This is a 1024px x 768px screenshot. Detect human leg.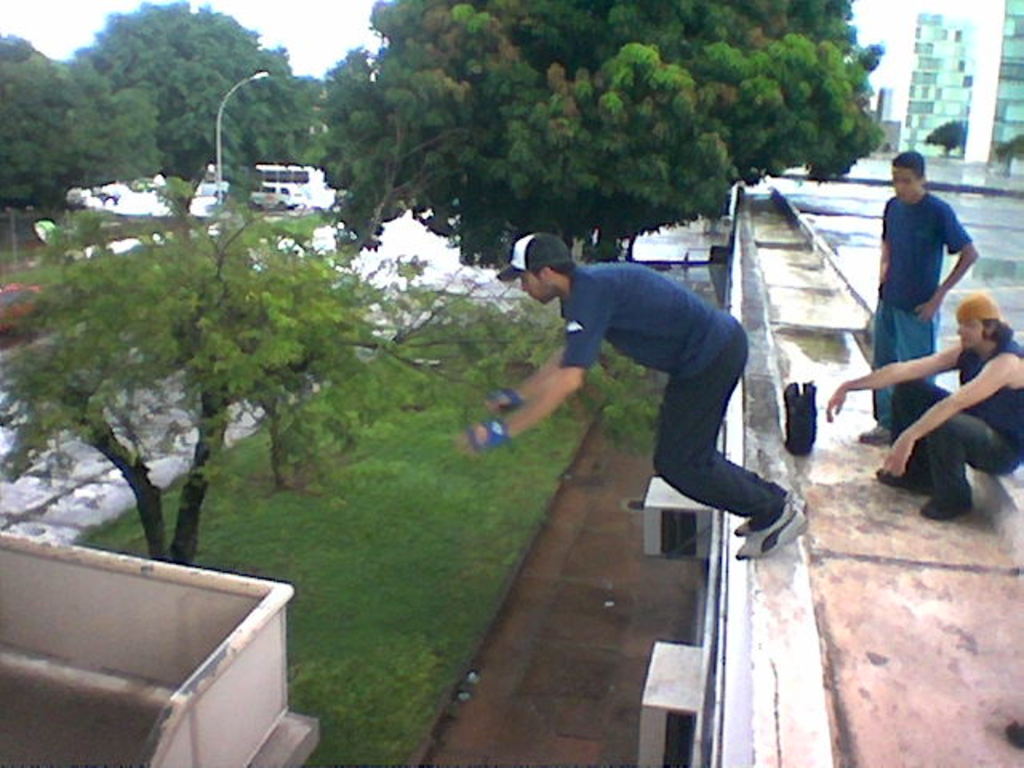
669, 320, 792, 538.
